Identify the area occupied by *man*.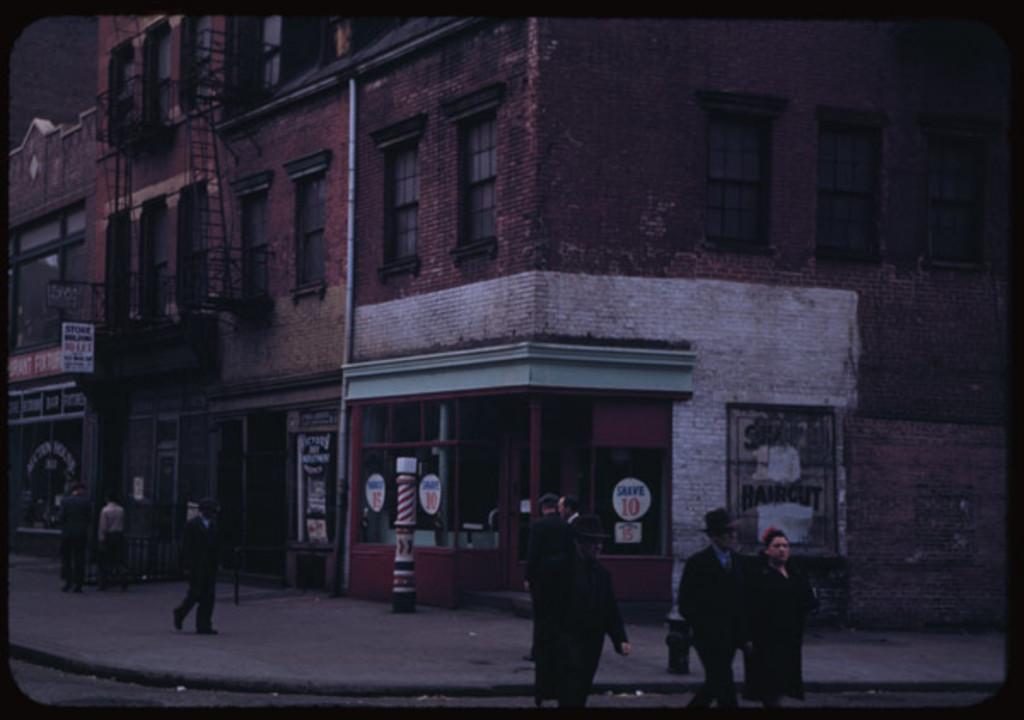
Area: (539,503,638,718).
